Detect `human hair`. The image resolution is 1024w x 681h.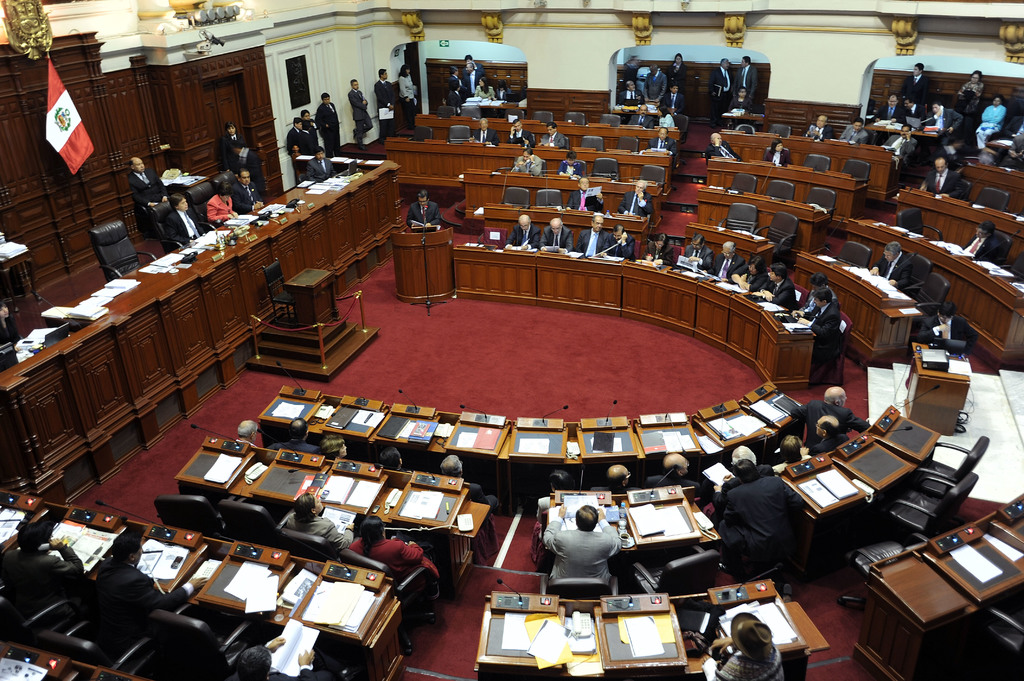
x1=314, y1=144, x2=325, y2=157.
